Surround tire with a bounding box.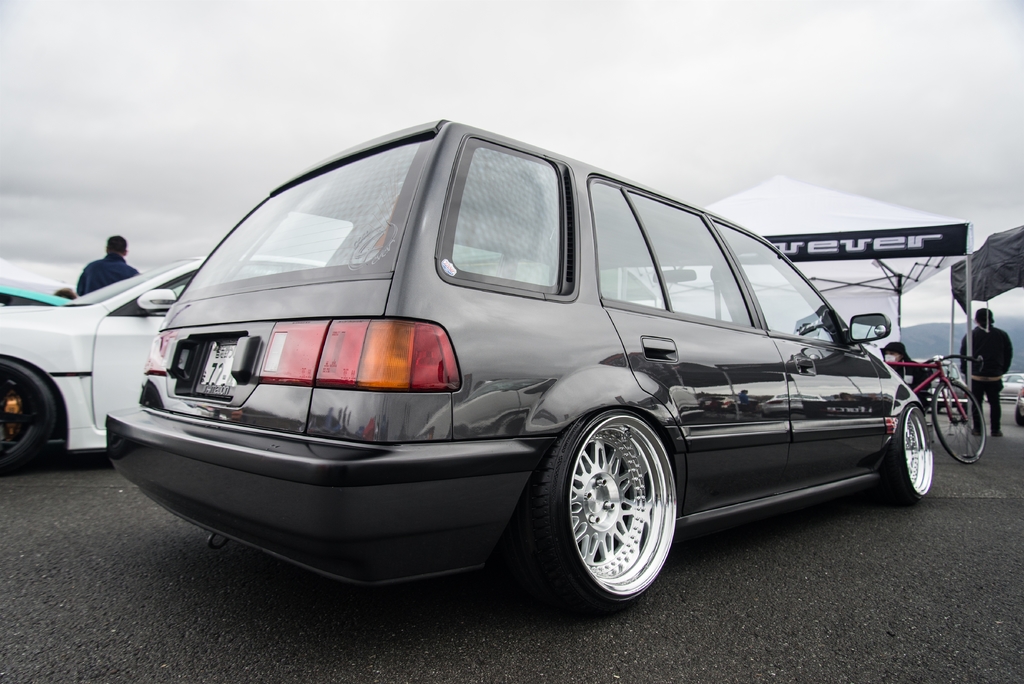
890 405 937 500.
